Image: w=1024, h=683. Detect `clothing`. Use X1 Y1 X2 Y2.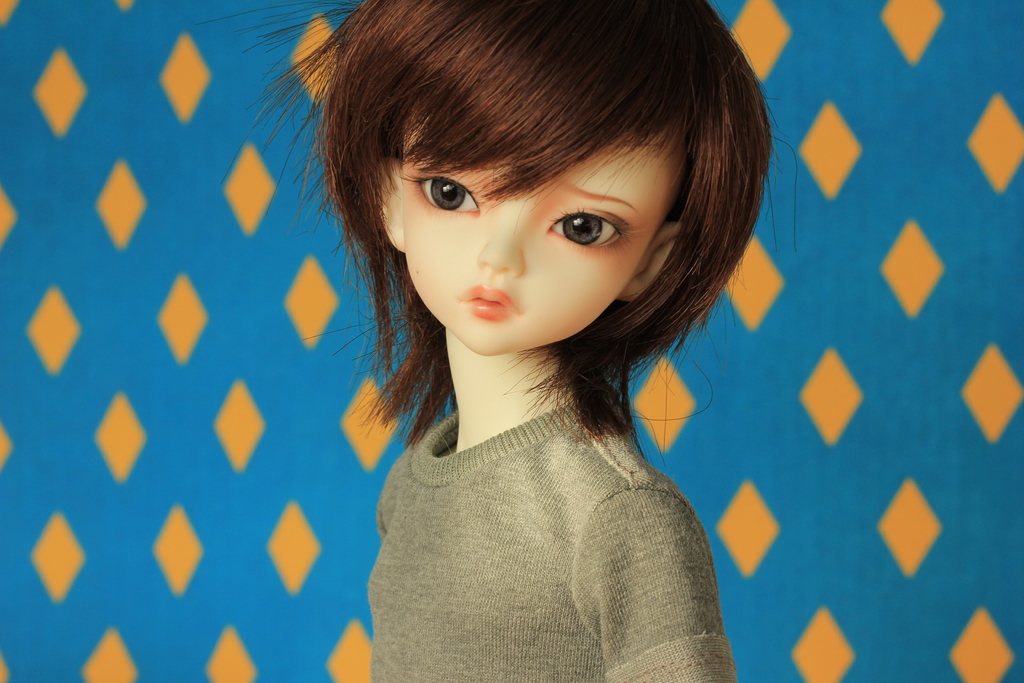
367 410 735 676.
